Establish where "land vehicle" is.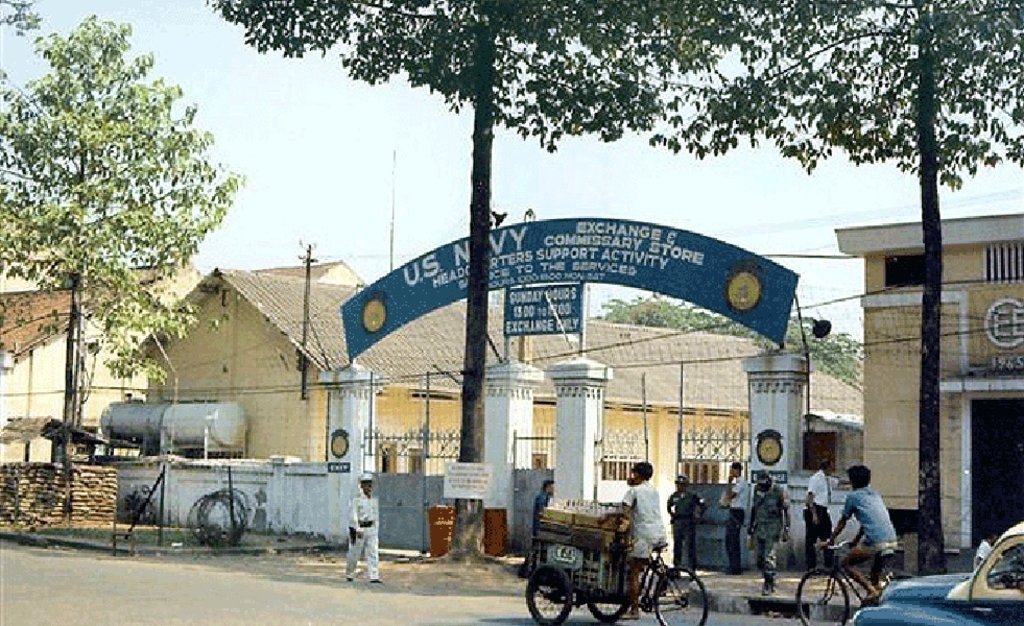
Established at [x1=849, y1=524, x2=1023, y2=625].
